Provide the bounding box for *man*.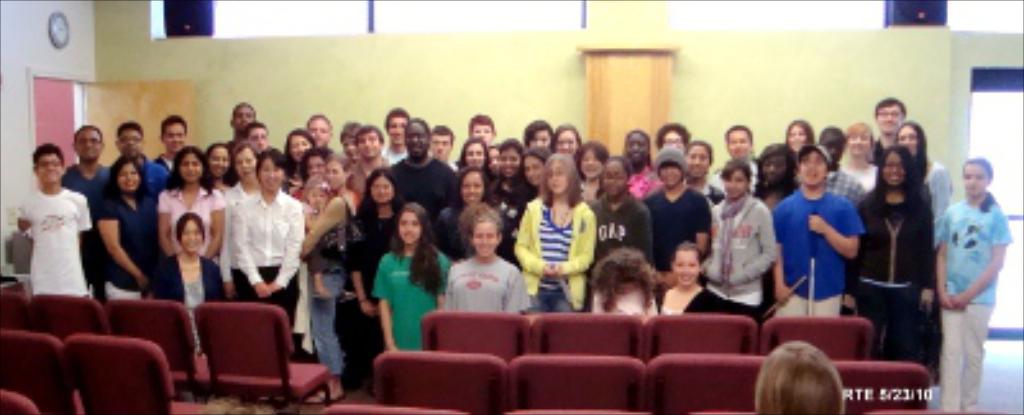
bbox=[422, 123, 461, 174].
